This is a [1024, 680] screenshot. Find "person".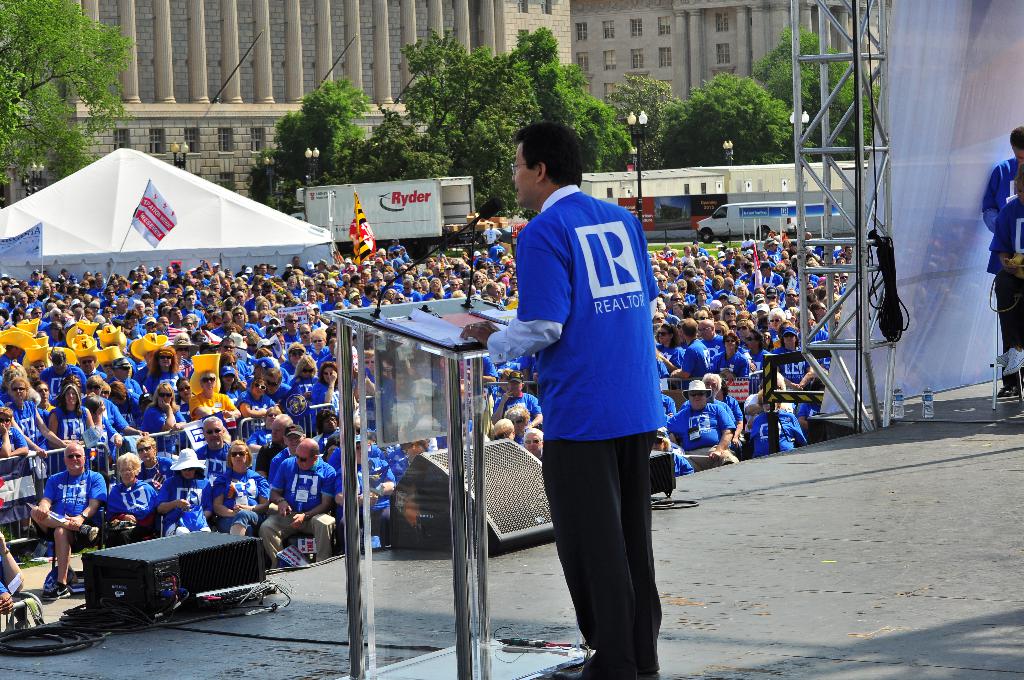
Bounding box: [x1=460, y1=120, x2=667, y2=679].
